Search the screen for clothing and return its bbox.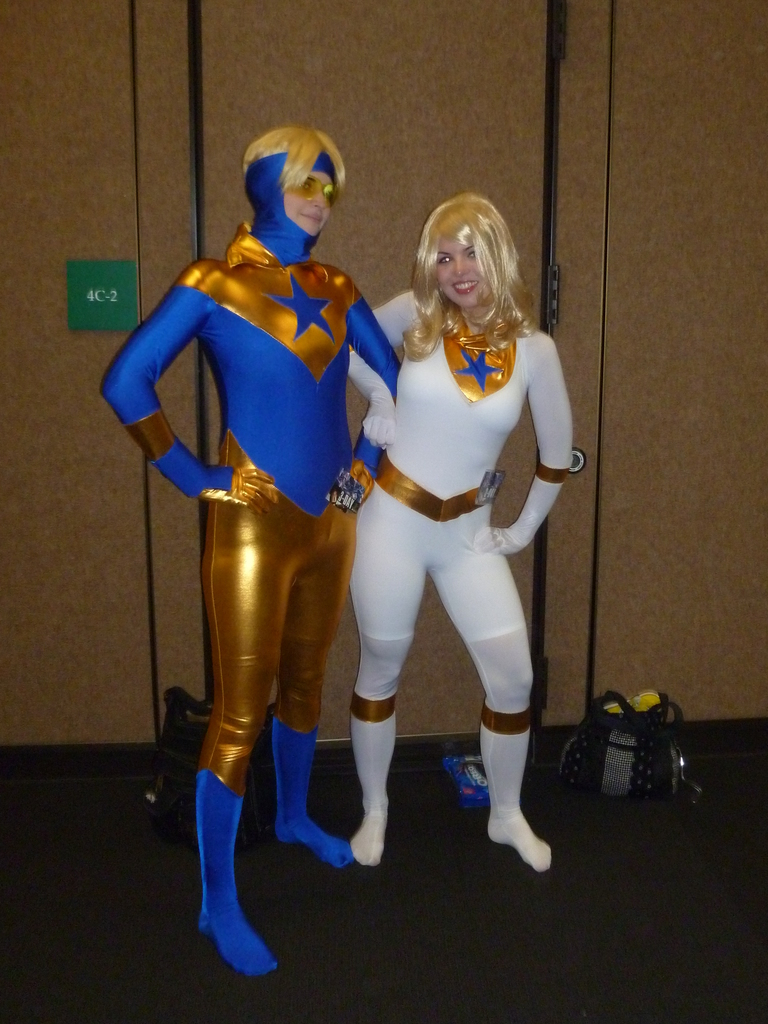
Found: region(340, 302, 580, 844).
